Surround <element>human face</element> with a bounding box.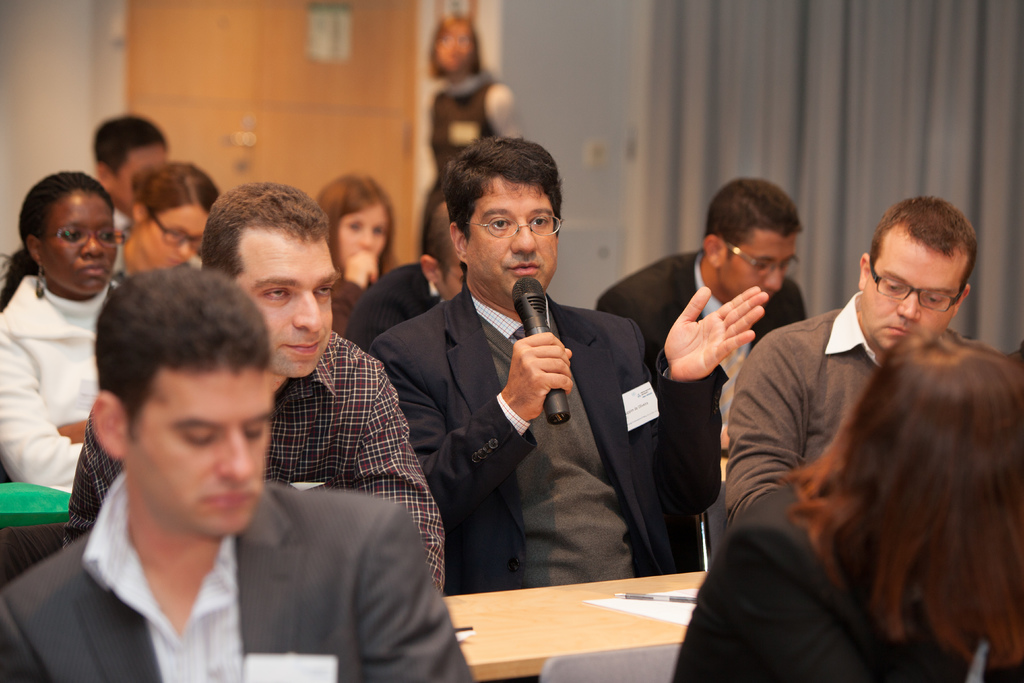
[x1=433, y1=252, x2=463, y2=303].
